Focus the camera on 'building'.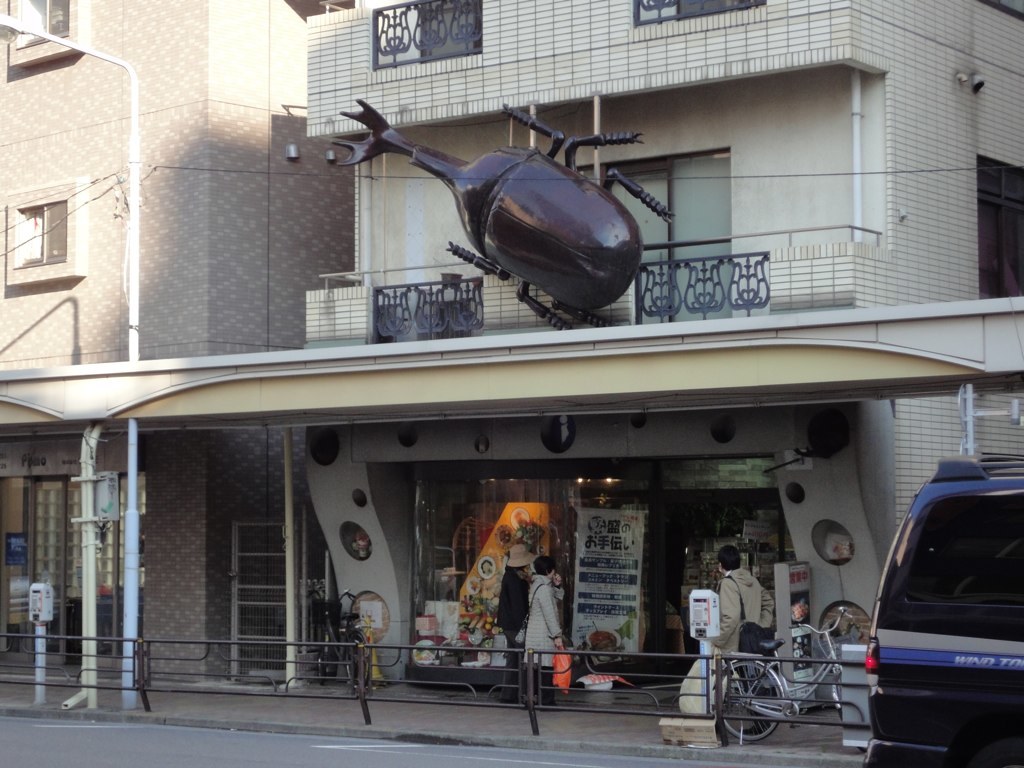
Focus region: x1=0, y1=0, x2=1023, y2=765.
